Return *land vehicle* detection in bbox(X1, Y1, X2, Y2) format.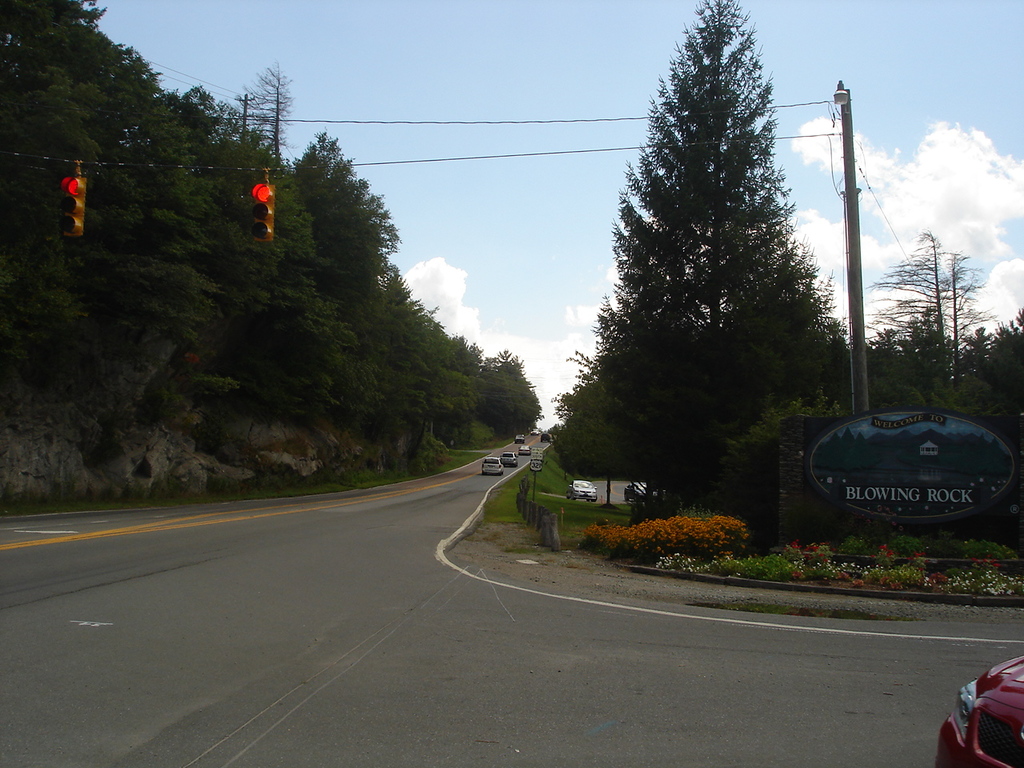
bbox(566, 478, 594, 498).
